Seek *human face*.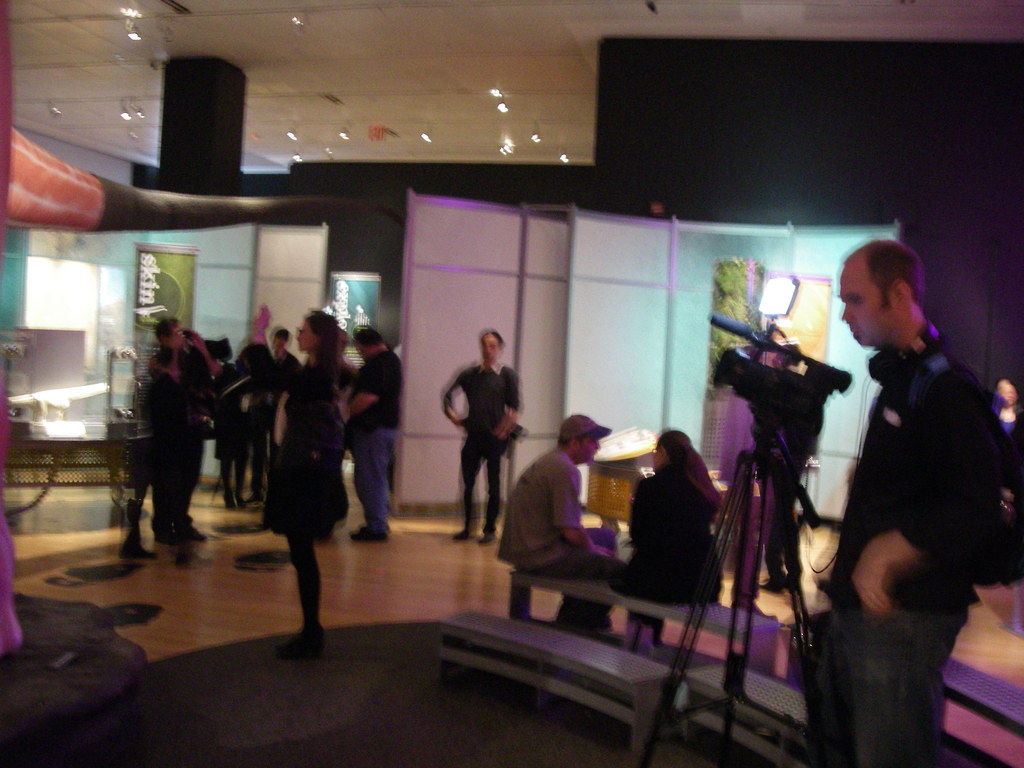
detection(575, 433, 600, 459).
